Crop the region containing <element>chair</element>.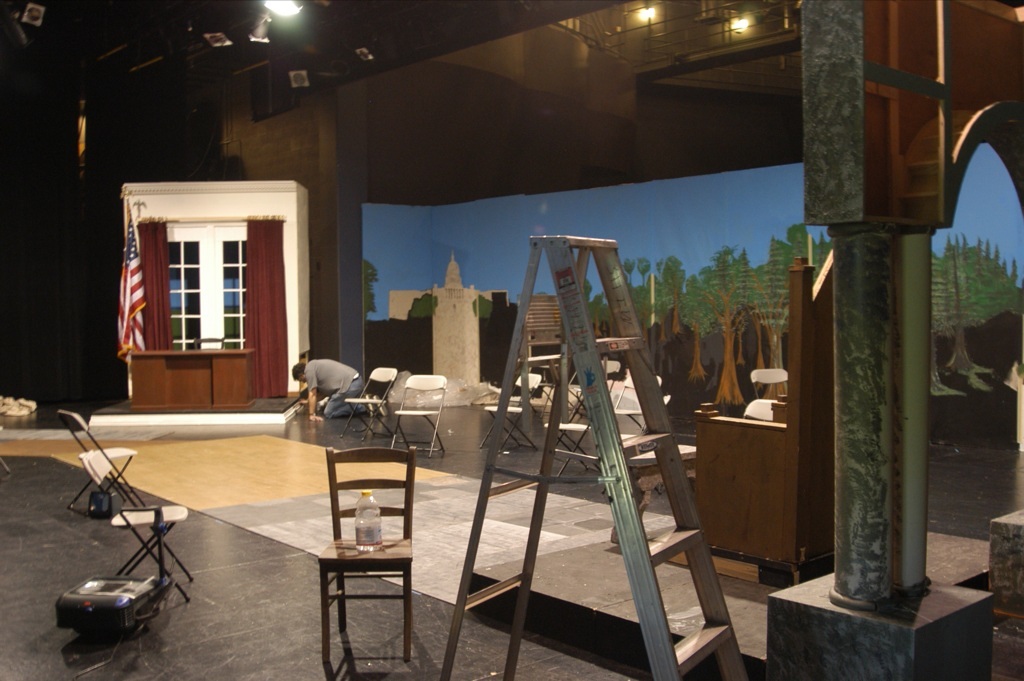
Crop region: BBox(613, 371, 672, 436).
